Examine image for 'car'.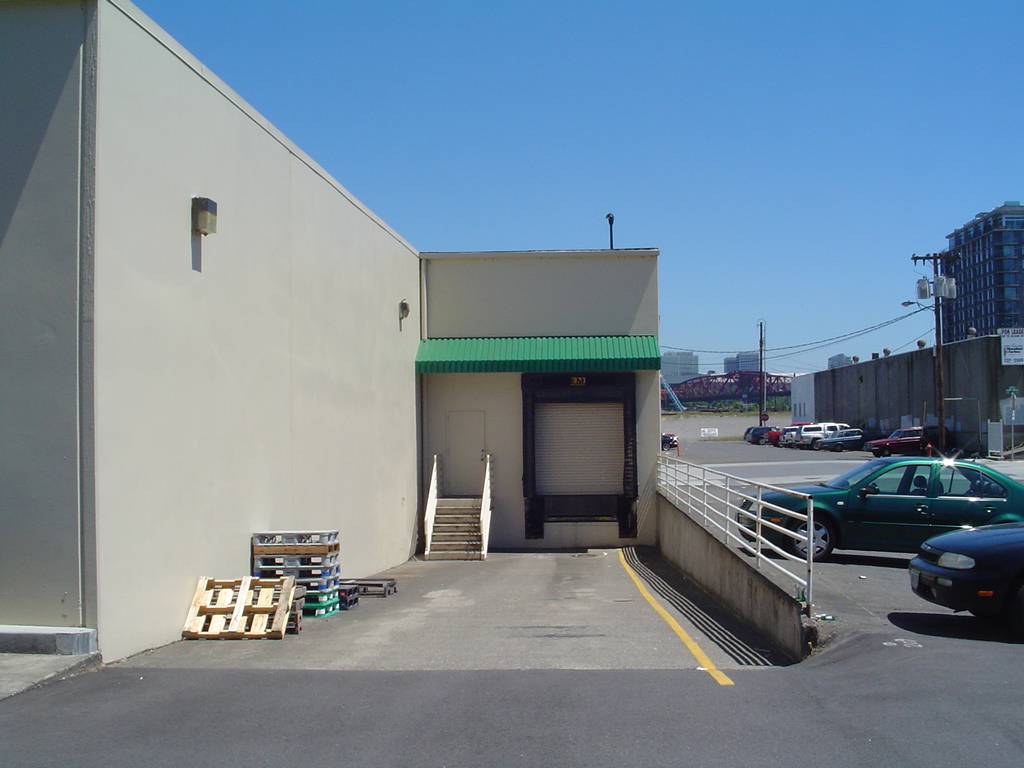
Examination result: detection(862, 423, 947, 458).
